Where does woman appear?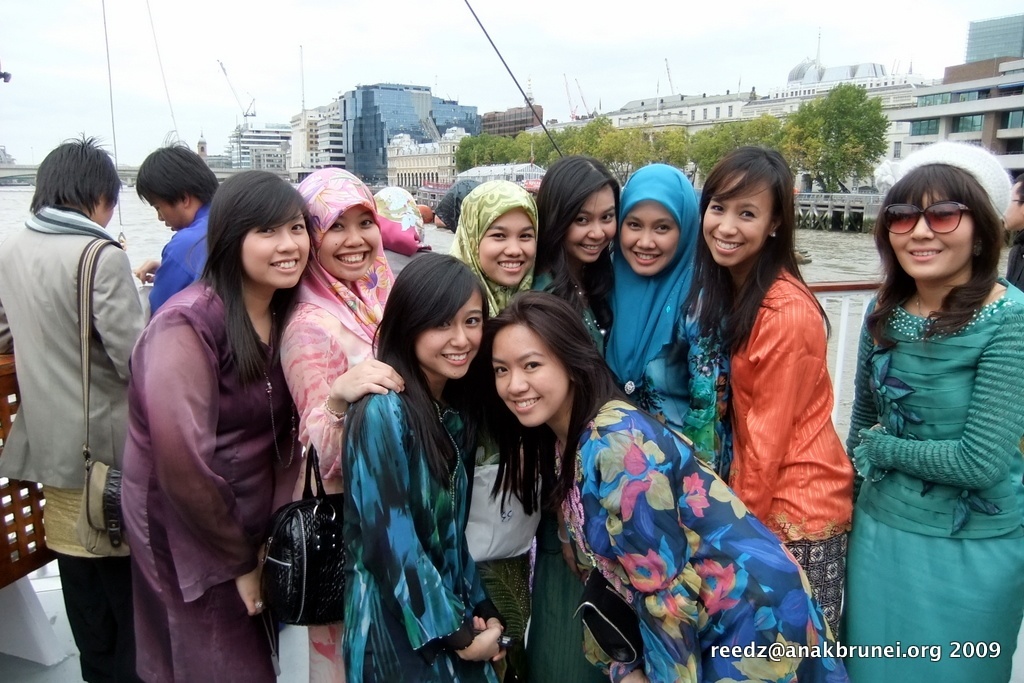
Appears at box=[682, 136, 866, 680].
